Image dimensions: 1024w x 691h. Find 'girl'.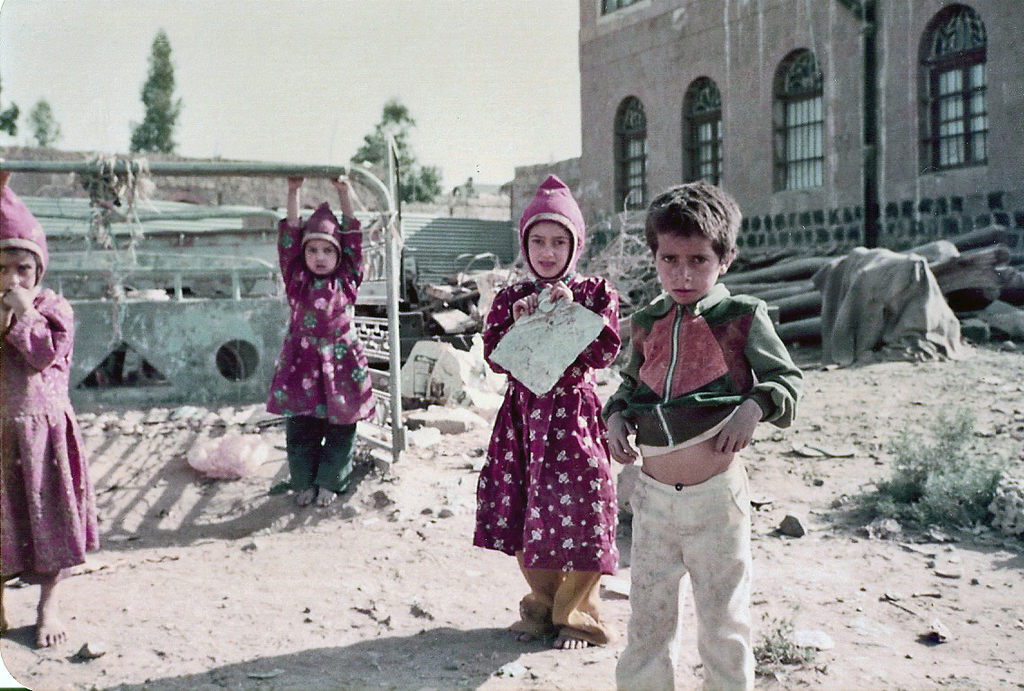
(264,164,380,506).
